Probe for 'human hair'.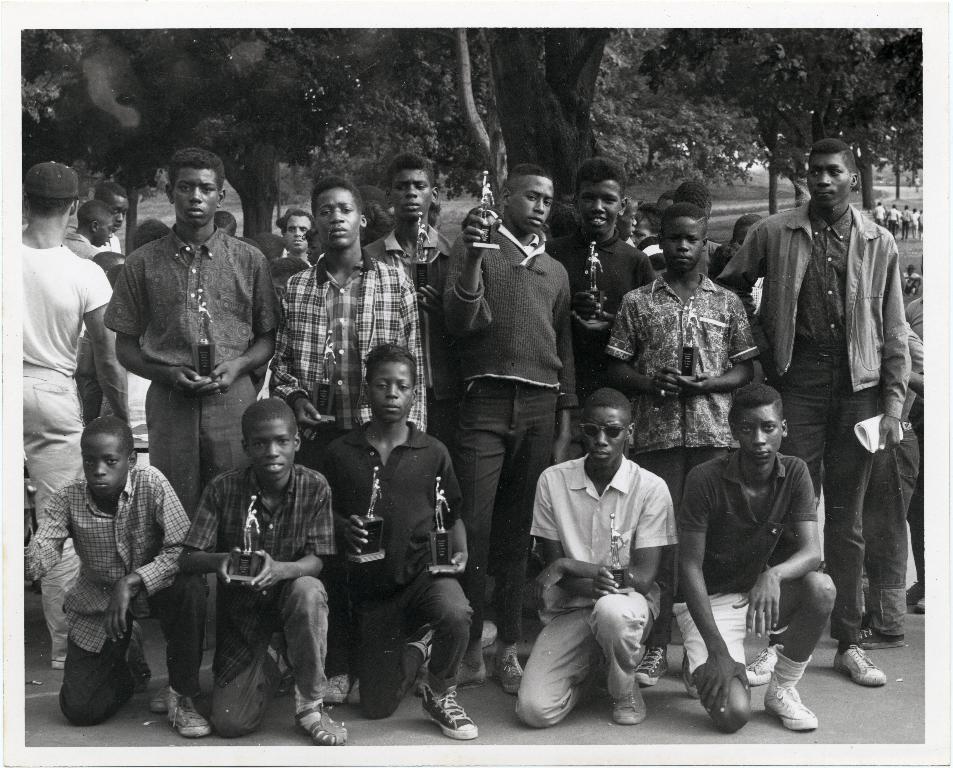
Probe result: 20/189/78/220.
